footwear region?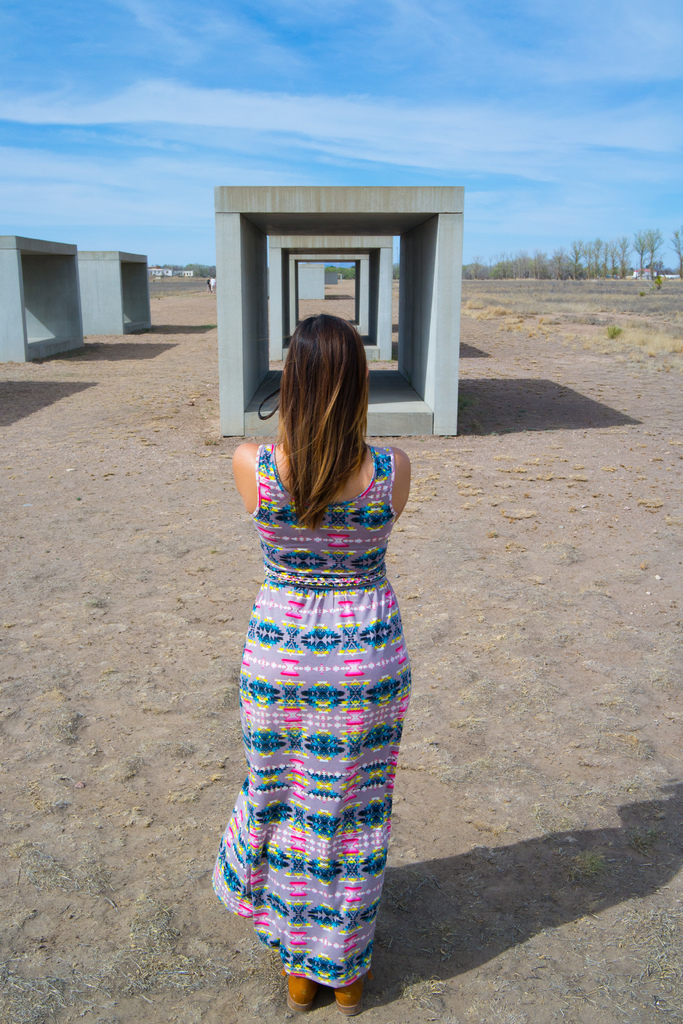
crop(337, 973, 363, 1013)
